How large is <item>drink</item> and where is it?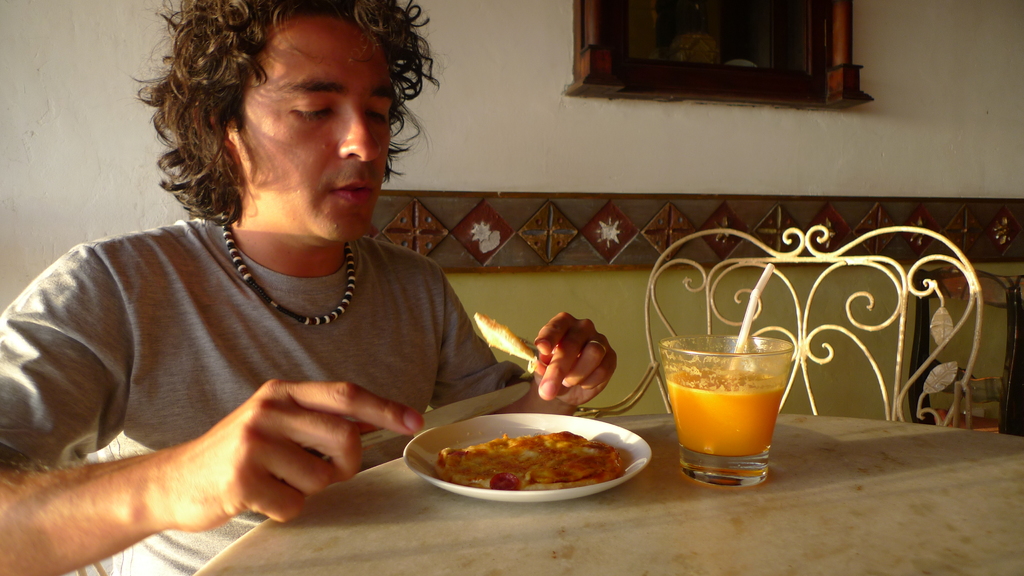
Bounding box: region(666, 368, 783, 454).
